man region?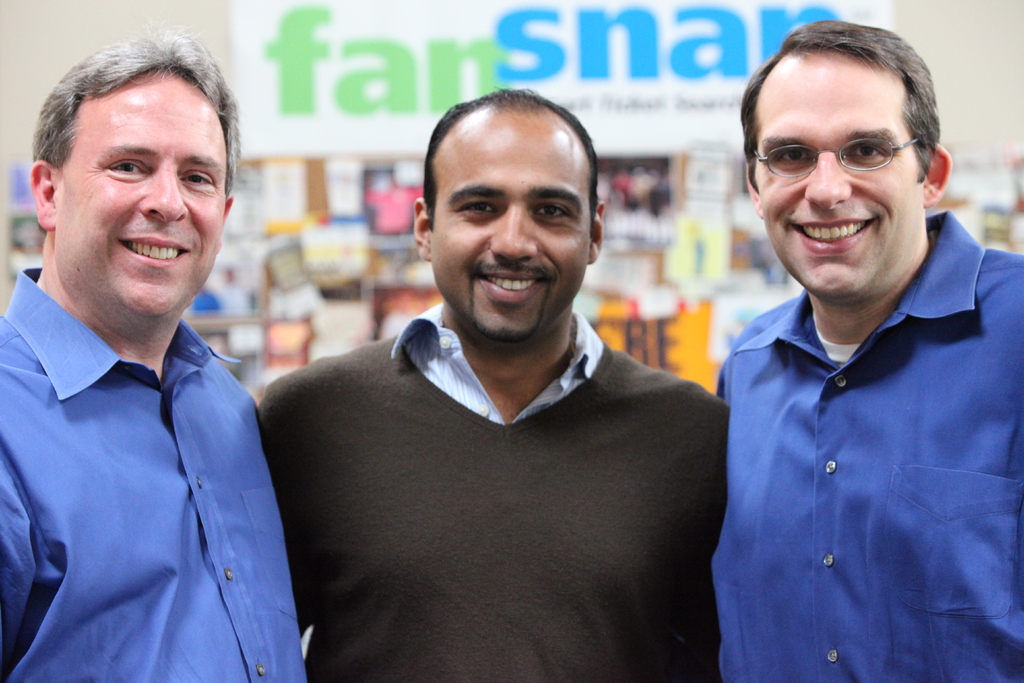
[x1=257, y1=88, x2=731, y2=682]
